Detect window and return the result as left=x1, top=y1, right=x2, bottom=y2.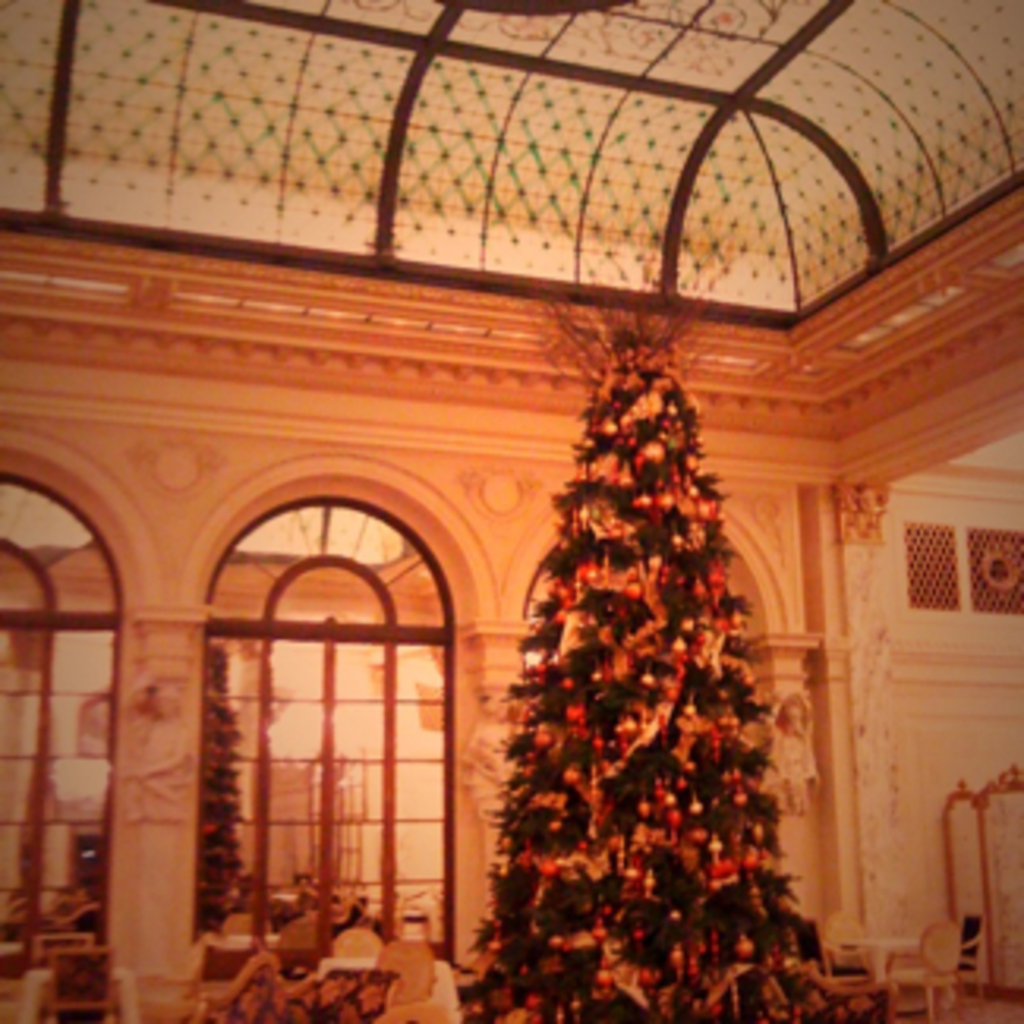
left=189, top=460, right=460, bottom=967.
